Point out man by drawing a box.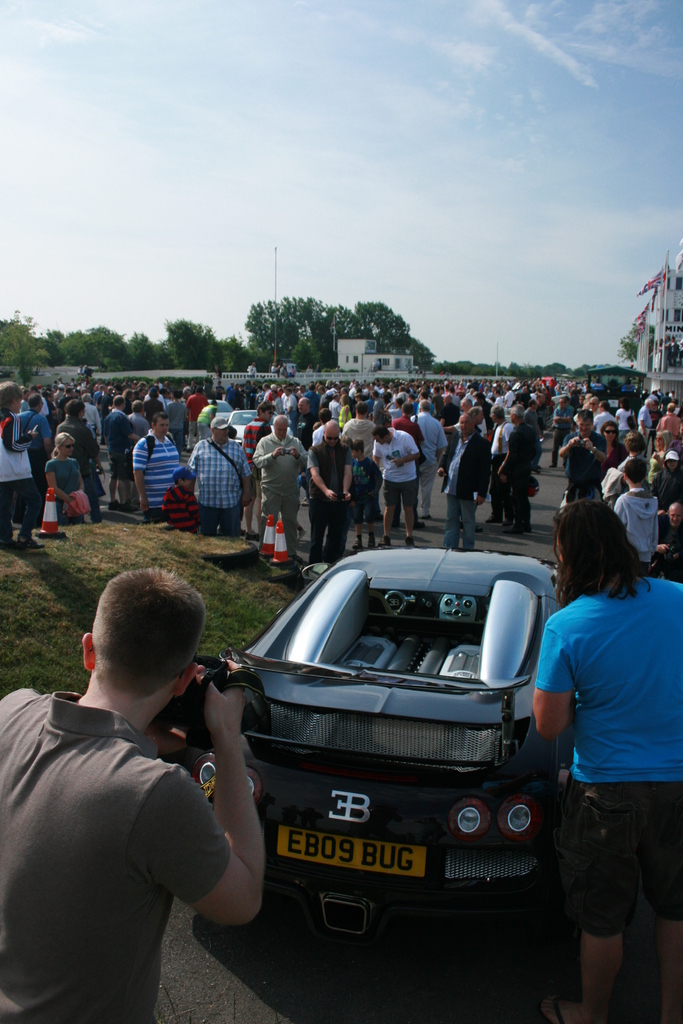
region(102, 397, 140, 510).
